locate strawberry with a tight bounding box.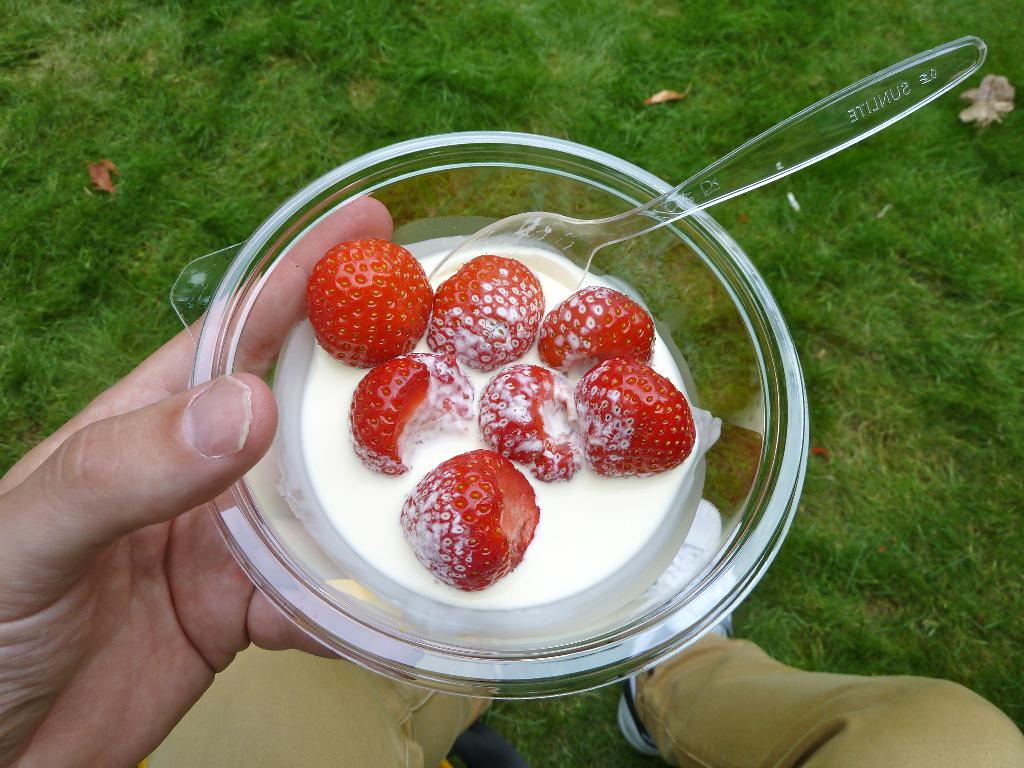
x1=422, y1=253, x2=547, y2=376.
